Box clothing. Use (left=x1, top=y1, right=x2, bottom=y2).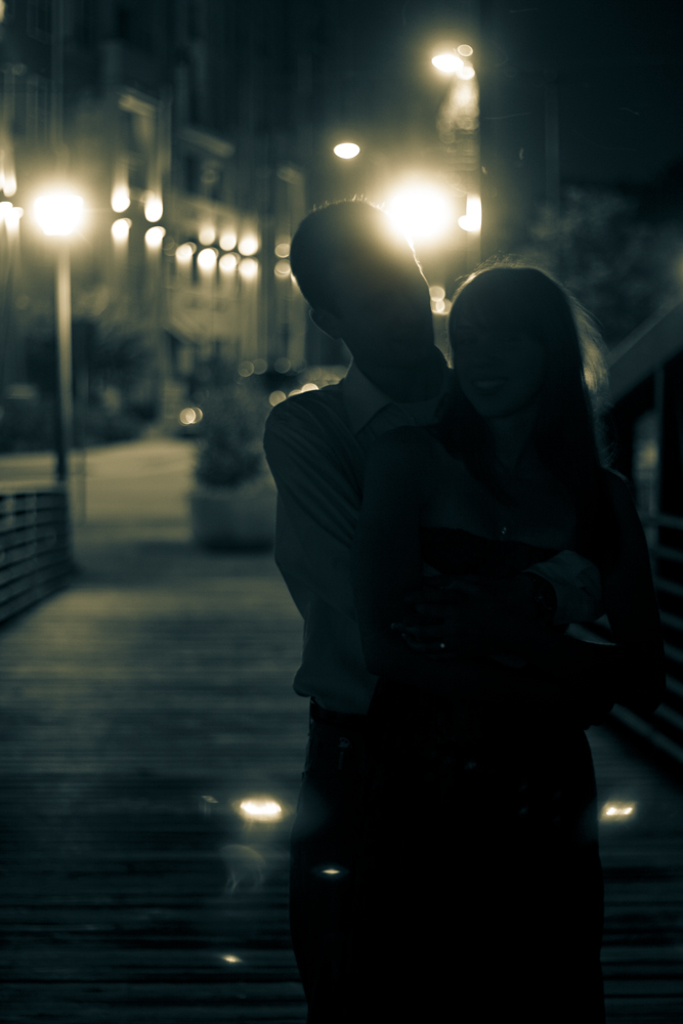
(left=340, top=526, right=604, bottom=1023).
